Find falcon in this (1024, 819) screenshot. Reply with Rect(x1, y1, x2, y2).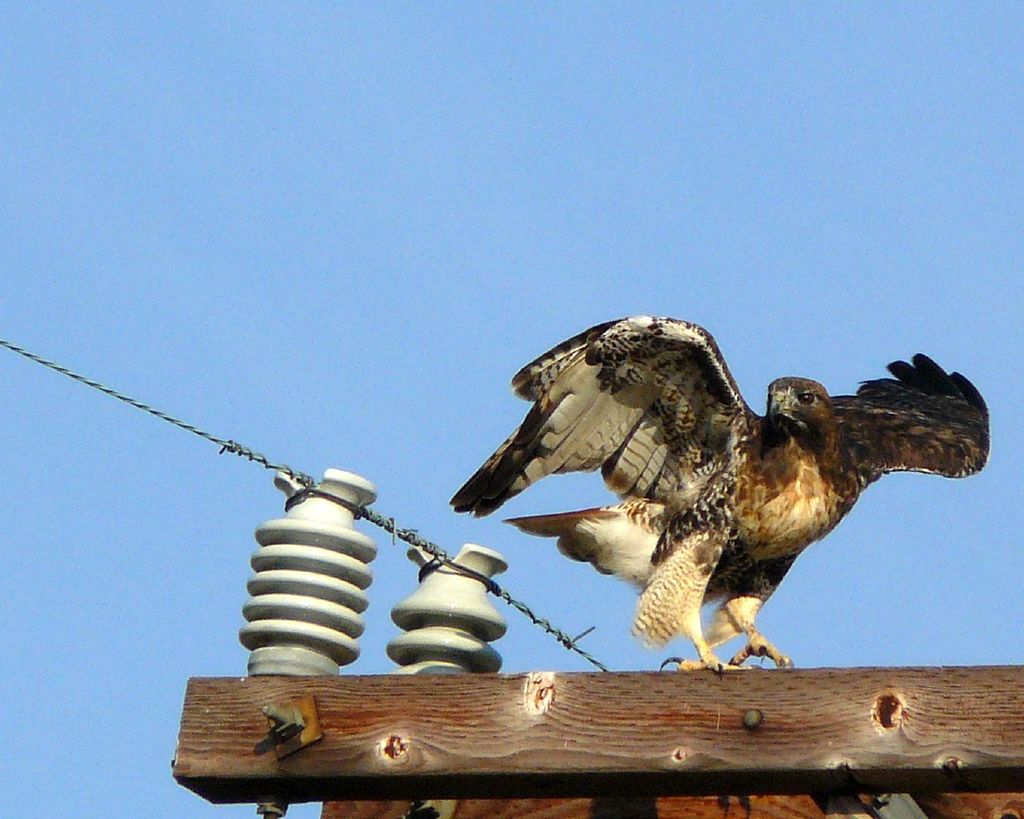
Rect(446, 308, 988, 678).
